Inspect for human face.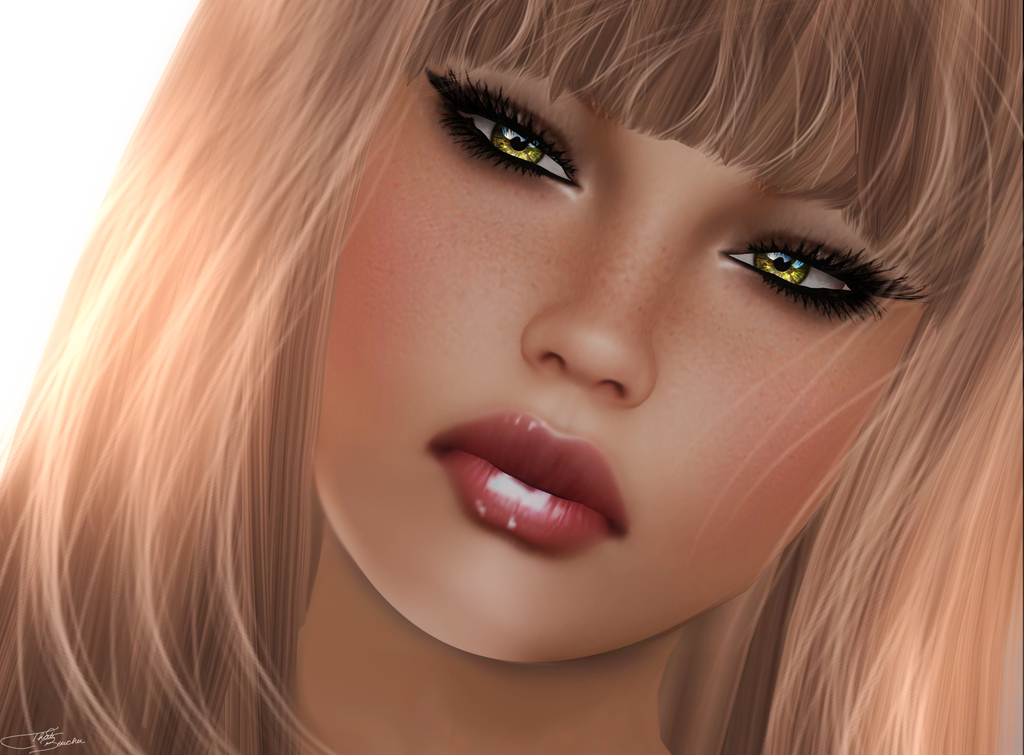
Inspection: left=315, top=53, right=926, bottom=660.
